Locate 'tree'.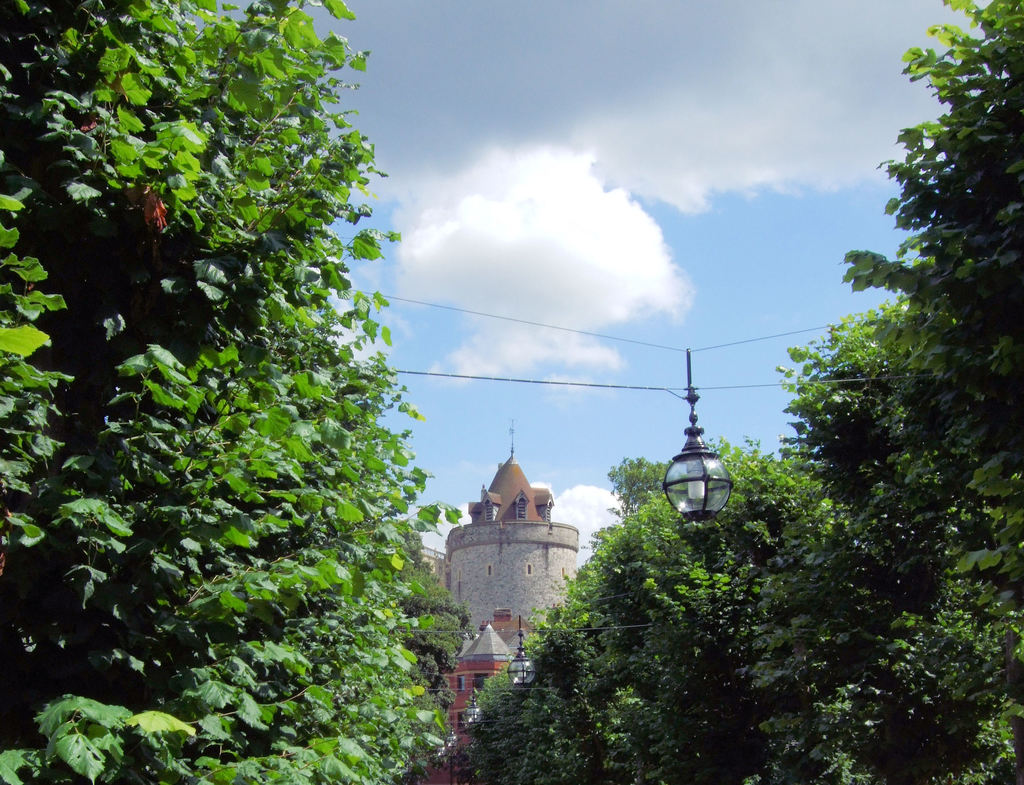
Bounding box: <box>23,0,495,772</box>.
